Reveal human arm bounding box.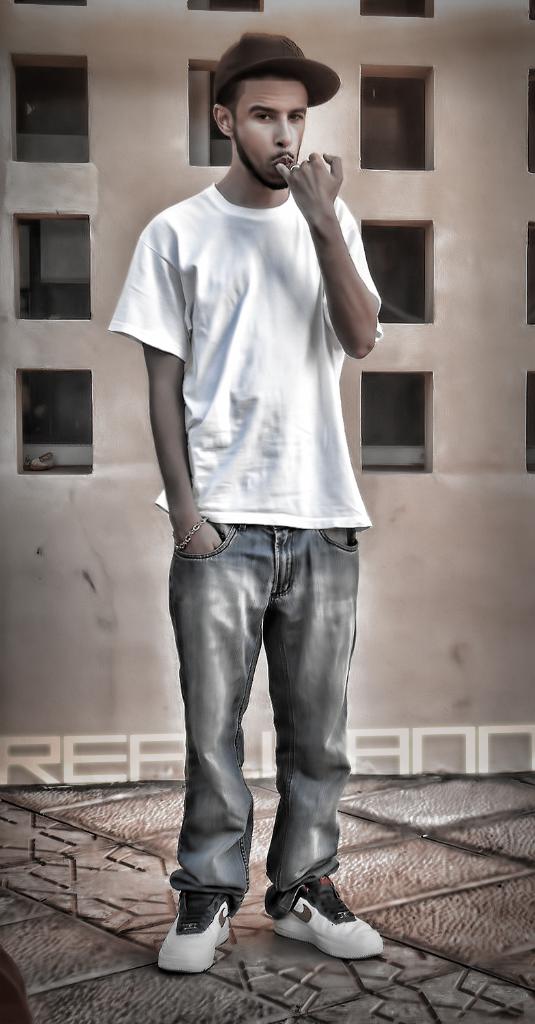
Revealed: x1=290, y1=135, x2=381, y2=366.
